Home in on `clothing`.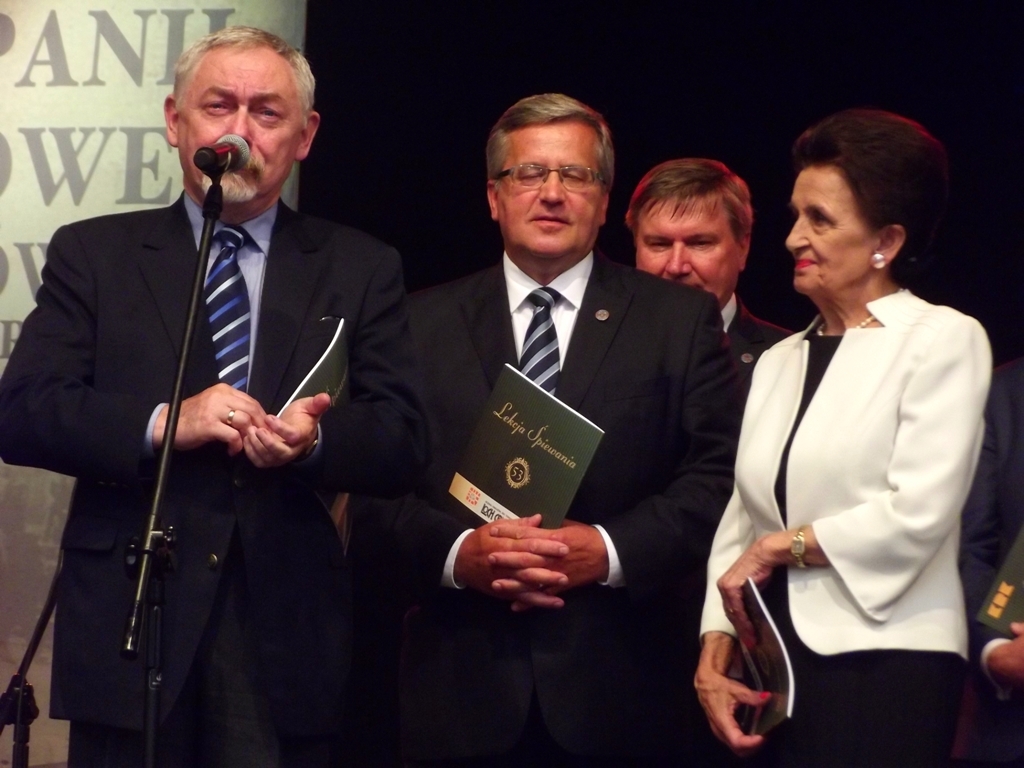
Homed in at (349,251,746,767).
